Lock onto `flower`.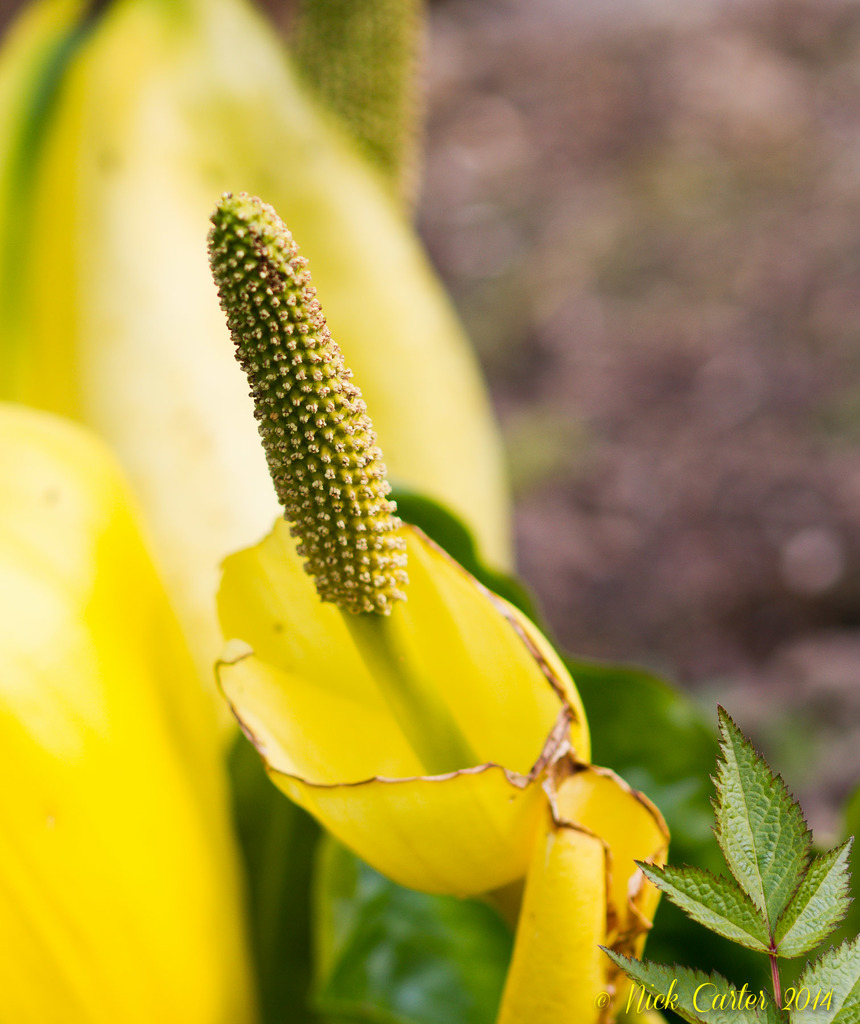
Locked: 209 191 671 1023.
